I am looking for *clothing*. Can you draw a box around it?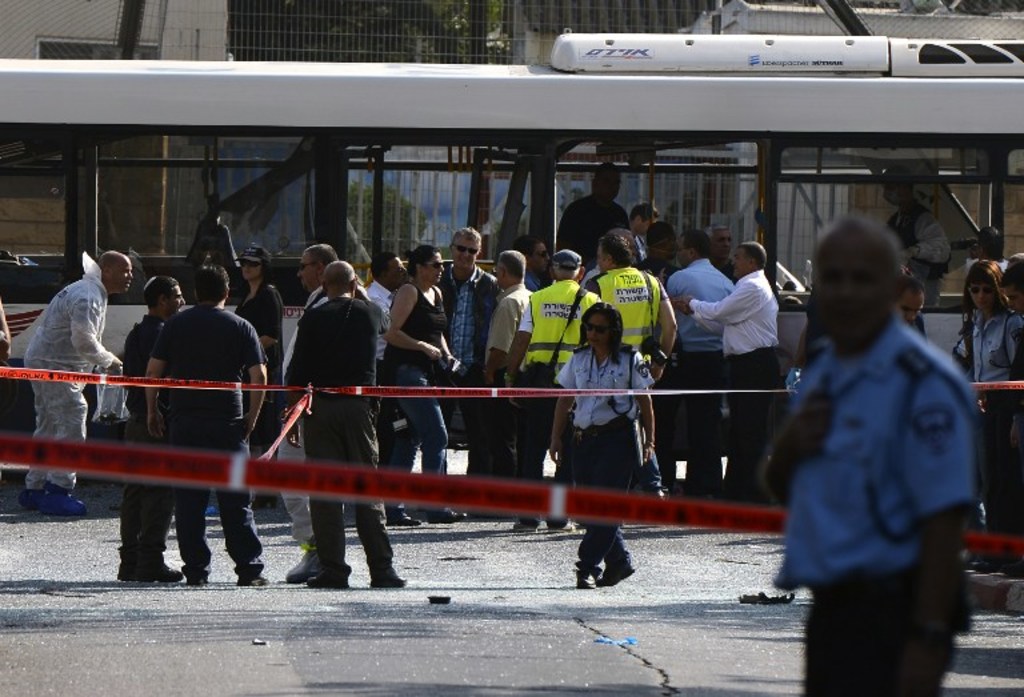
Sure, the bounding box is box=[29, 273, 104, 376].
